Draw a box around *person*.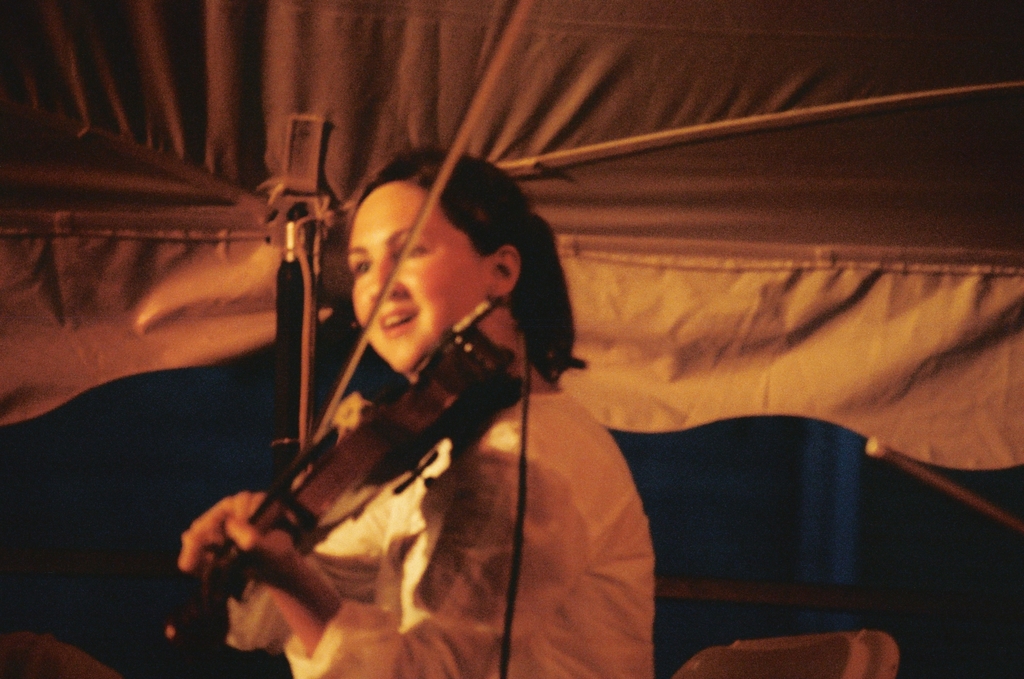
bbox=(177, 84, 783, 678).
